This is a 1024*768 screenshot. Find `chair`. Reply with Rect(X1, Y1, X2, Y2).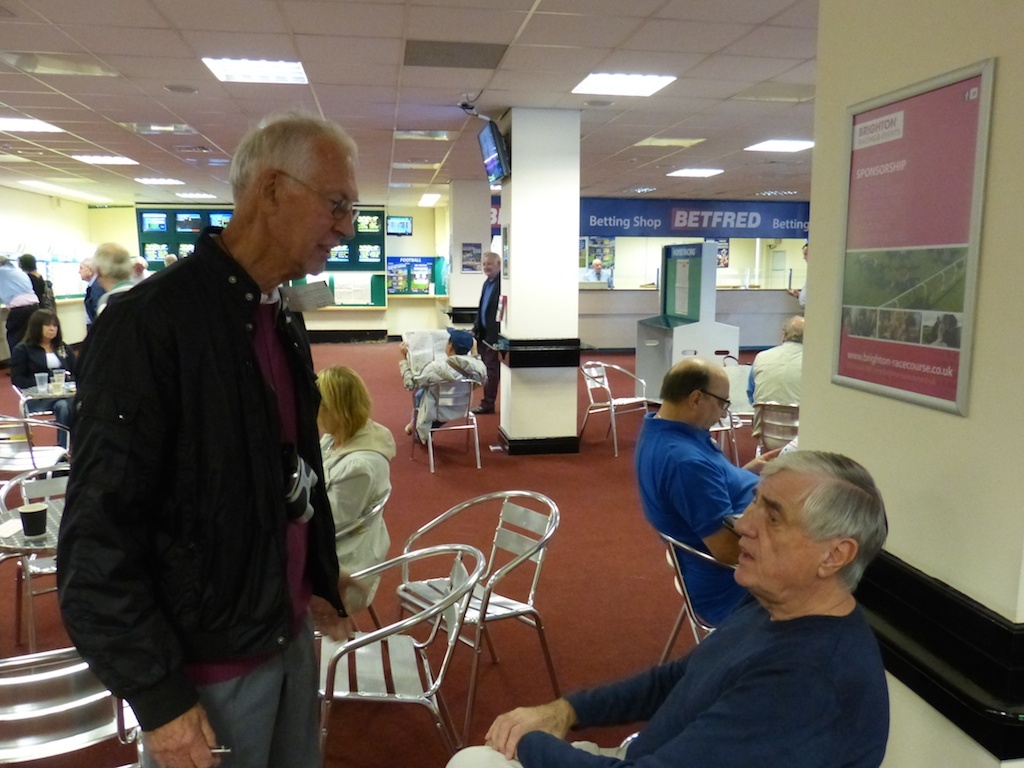
Rect(0, 461, 76, 648).
